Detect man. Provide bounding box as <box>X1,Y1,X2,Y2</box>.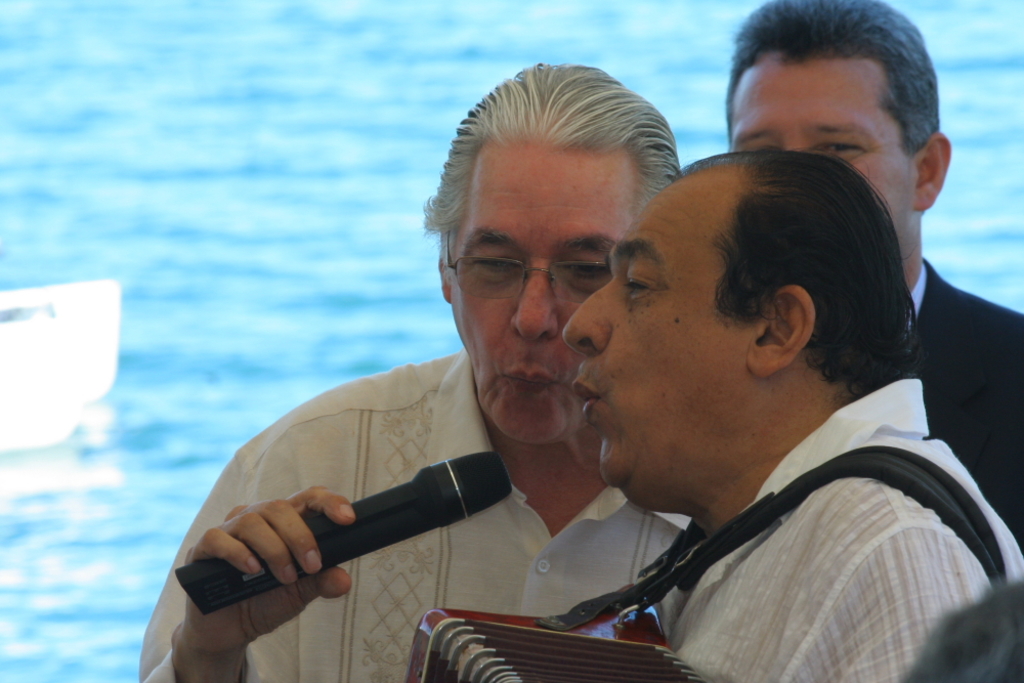
<box>140,59,696,682</box>.
